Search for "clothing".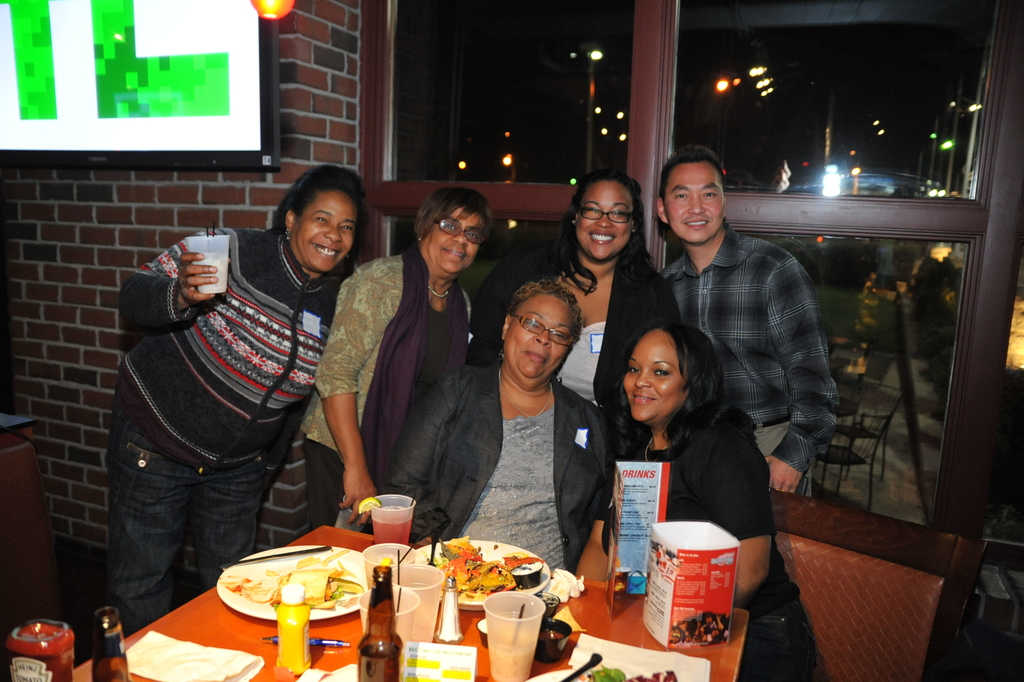
Found at (x1=589, y1=403, x2=818, y2=681).
